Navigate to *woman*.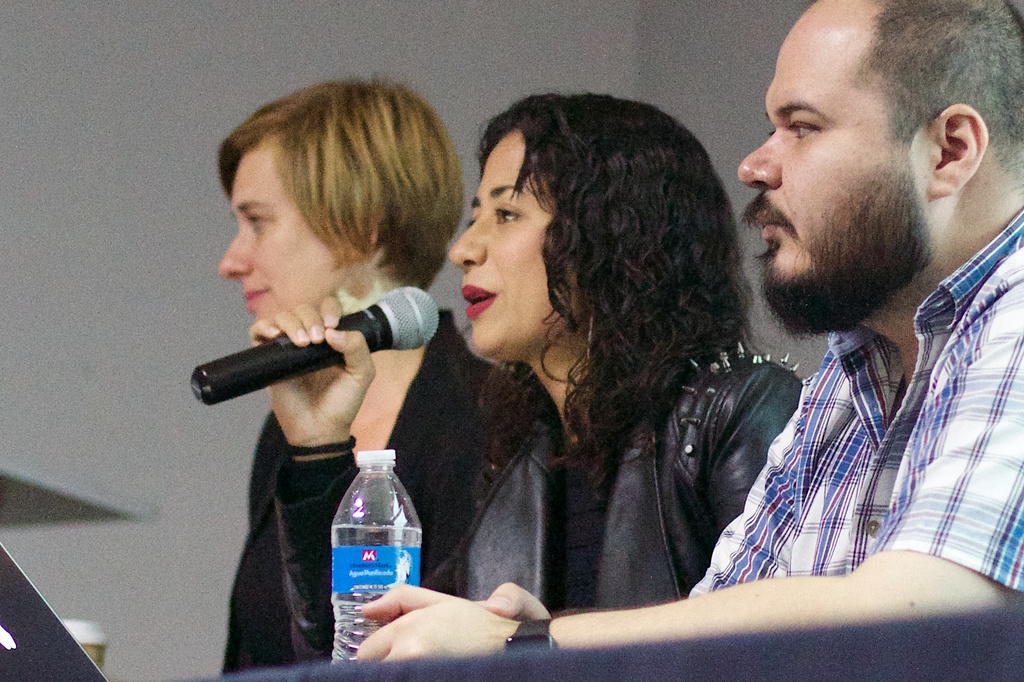
Navigation target: bbox=[220, 70, 518, 681].
